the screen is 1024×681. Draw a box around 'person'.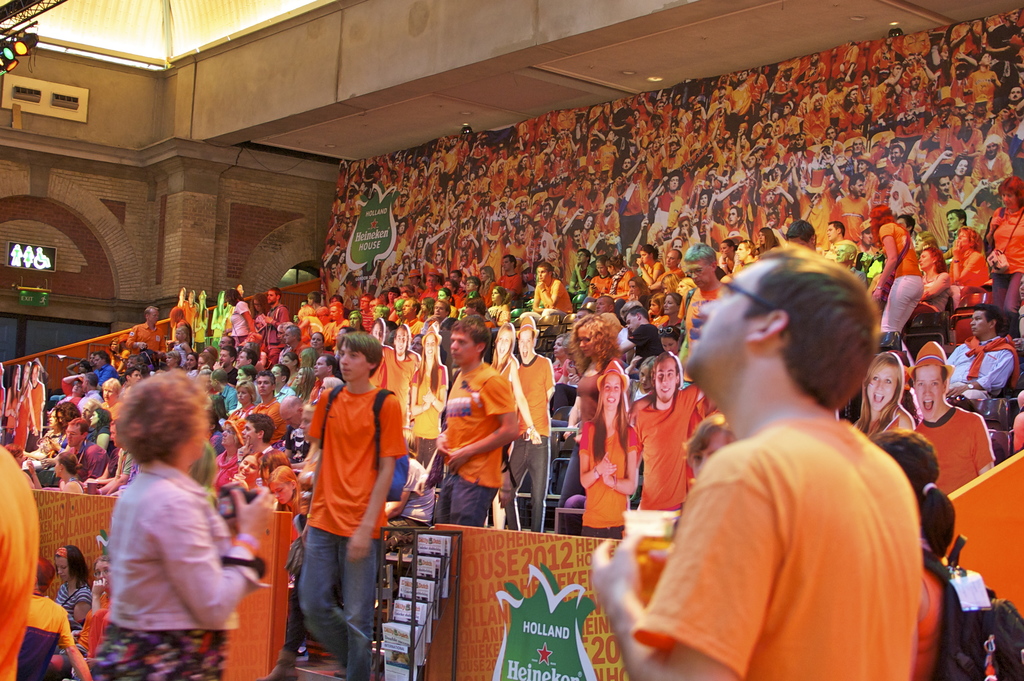
[10, 243, 22, 265].
